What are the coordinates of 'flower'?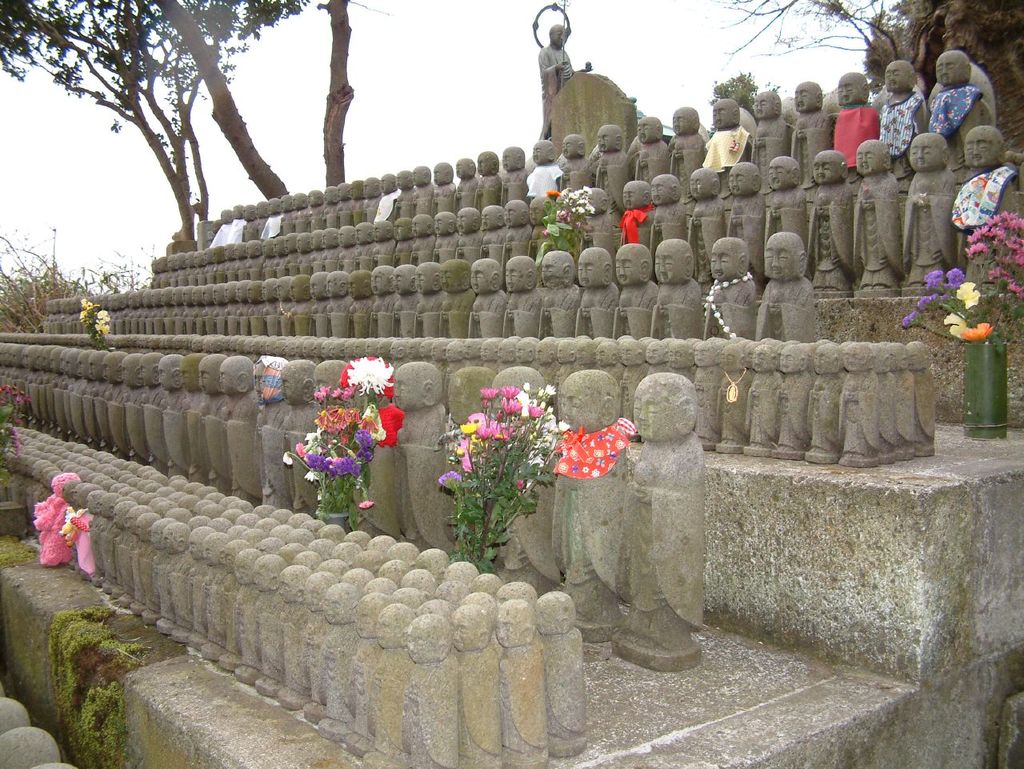
locate(440, 471, 462, 488).
